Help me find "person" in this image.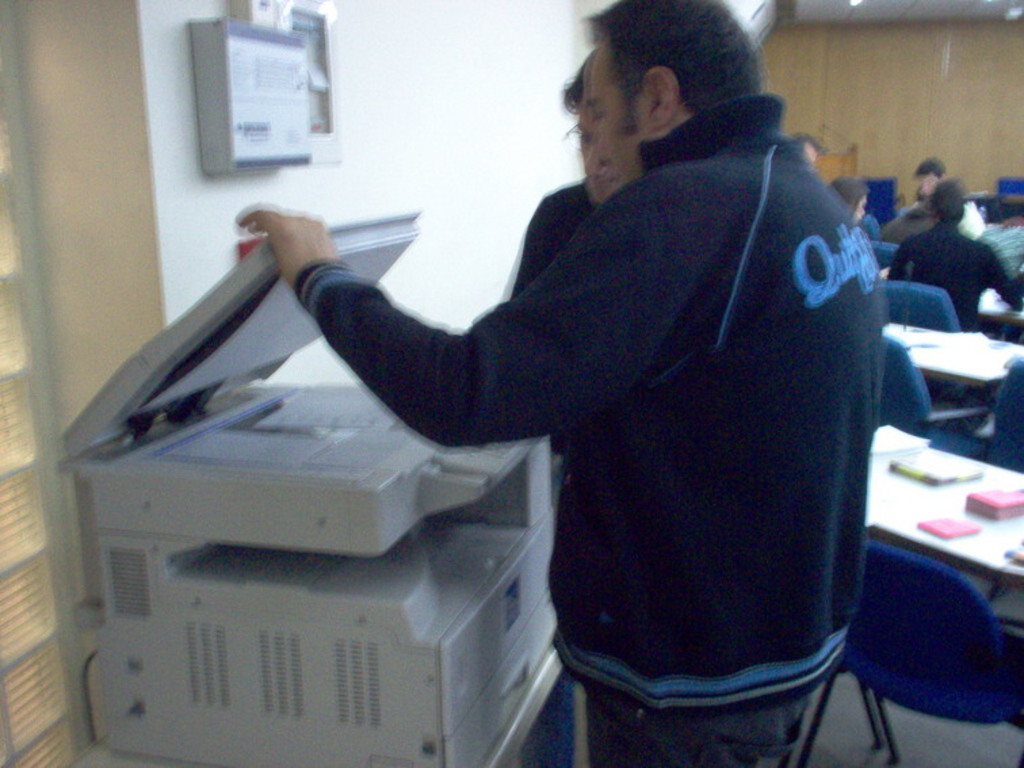
Found it: left=898, top=183, right=1023, bottom=316.
